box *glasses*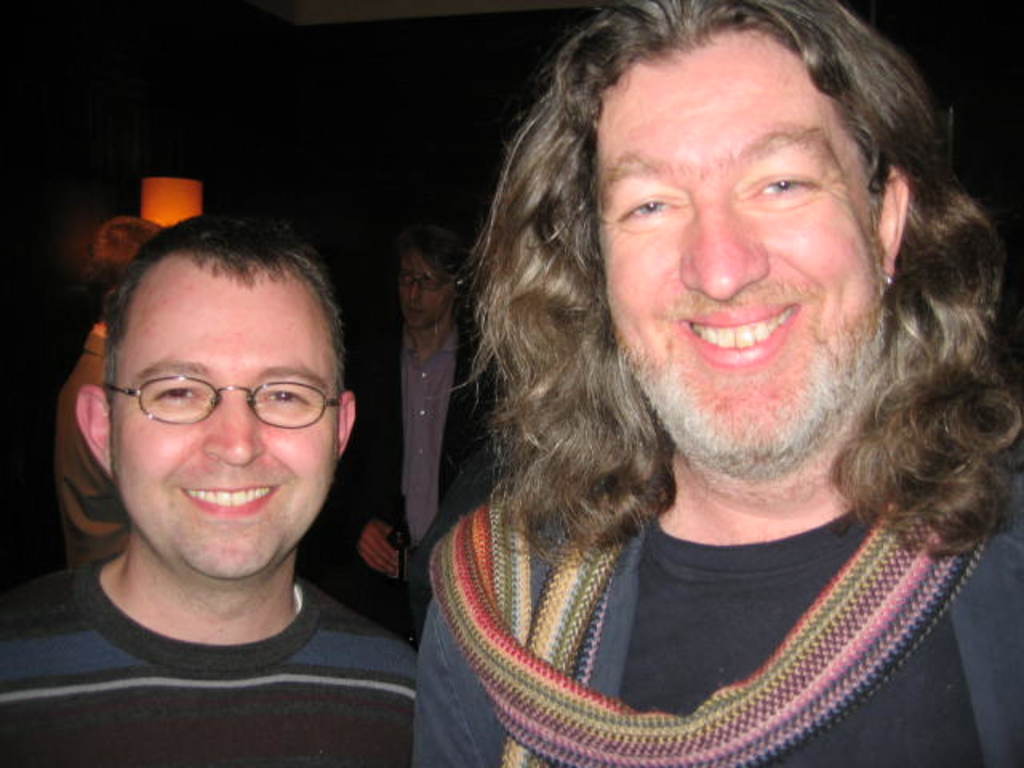
left=83, top=366, right=336, bottom=443
